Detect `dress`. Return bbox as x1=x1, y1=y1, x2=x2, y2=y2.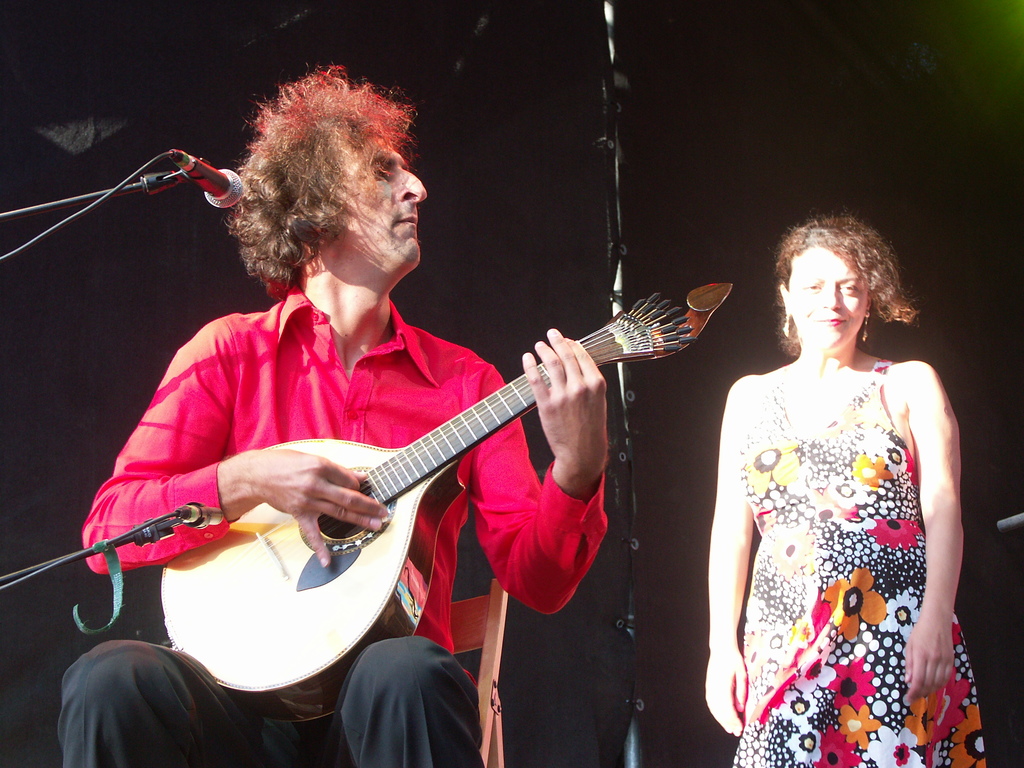
x1=731, y1=360, x2=986, y2=767.
